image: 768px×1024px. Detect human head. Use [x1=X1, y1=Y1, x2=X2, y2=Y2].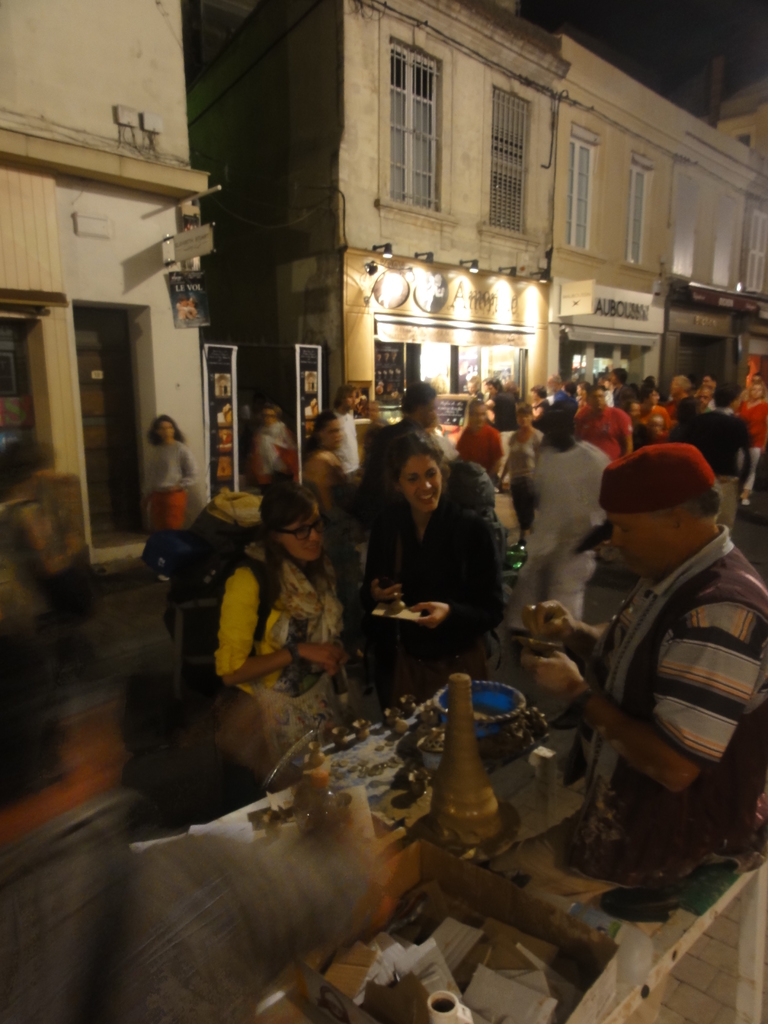
[x1=188, y1=296, x2=198, y2=308].
